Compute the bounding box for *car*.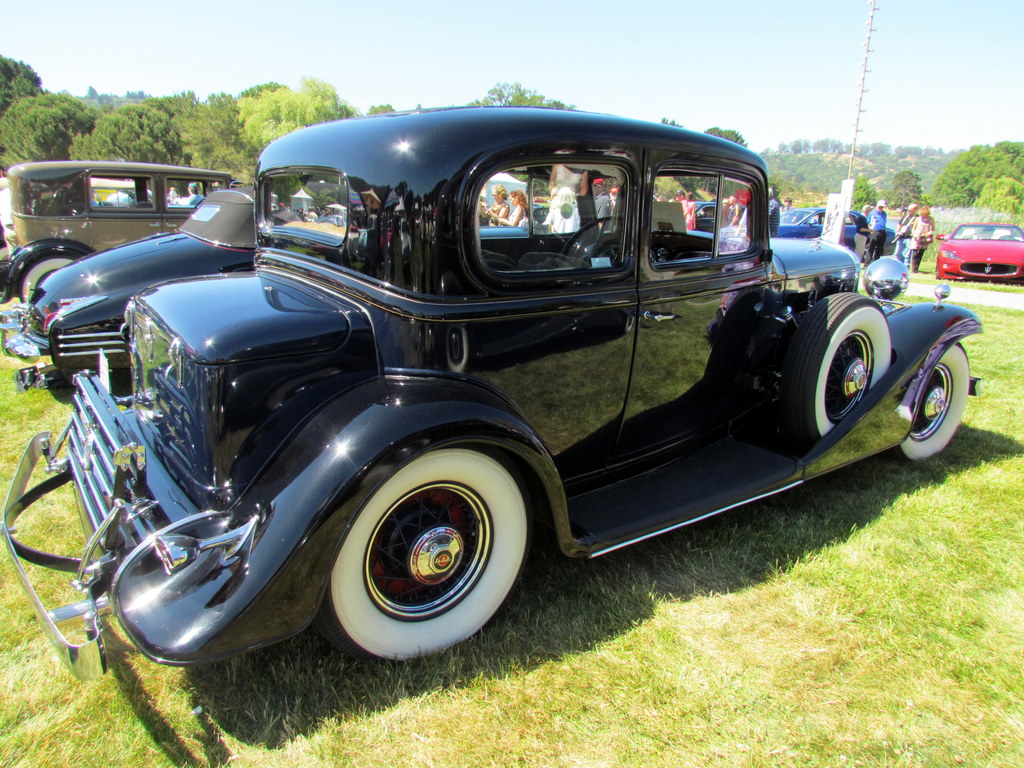
662/198/744/232.
